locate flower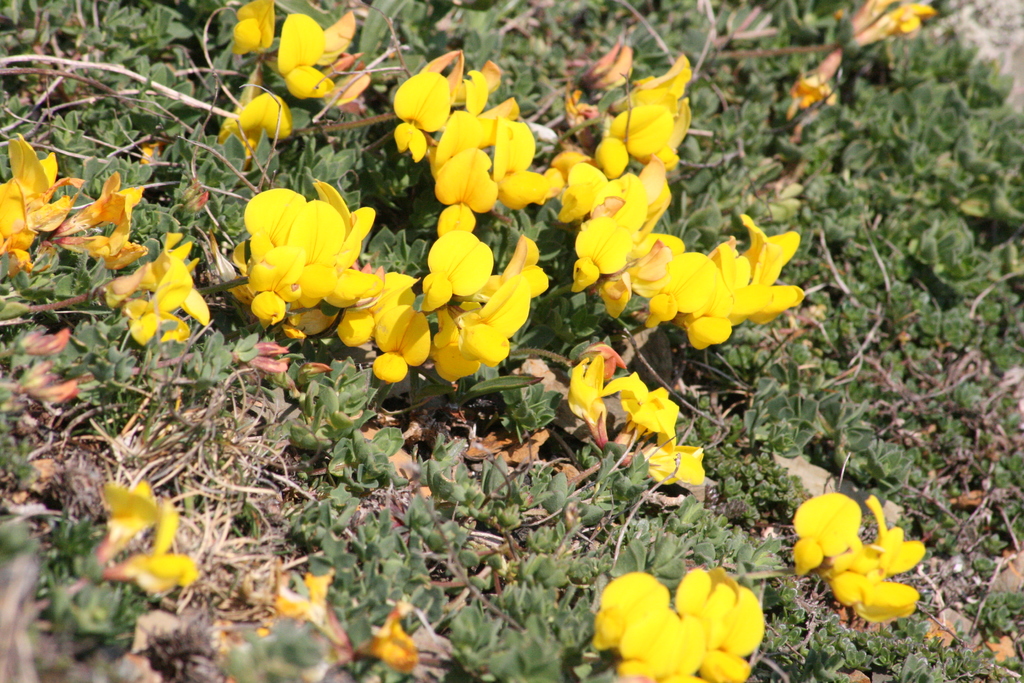
rect(794, 489, 925, 620)
